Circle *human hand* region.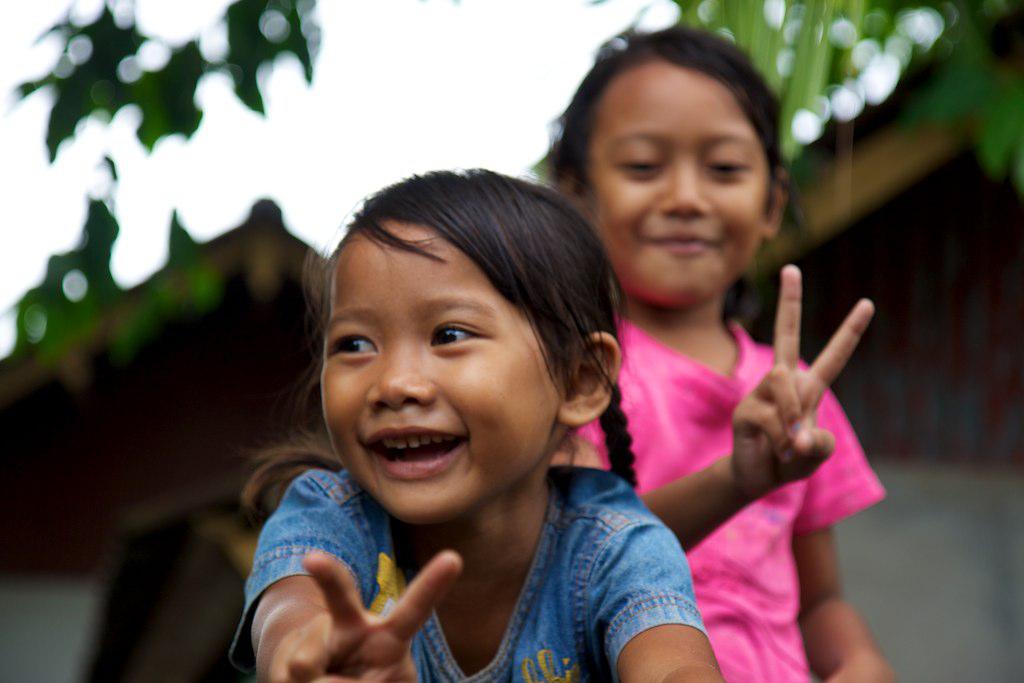
Region: <region>819, 659, 894, 682</region>.
